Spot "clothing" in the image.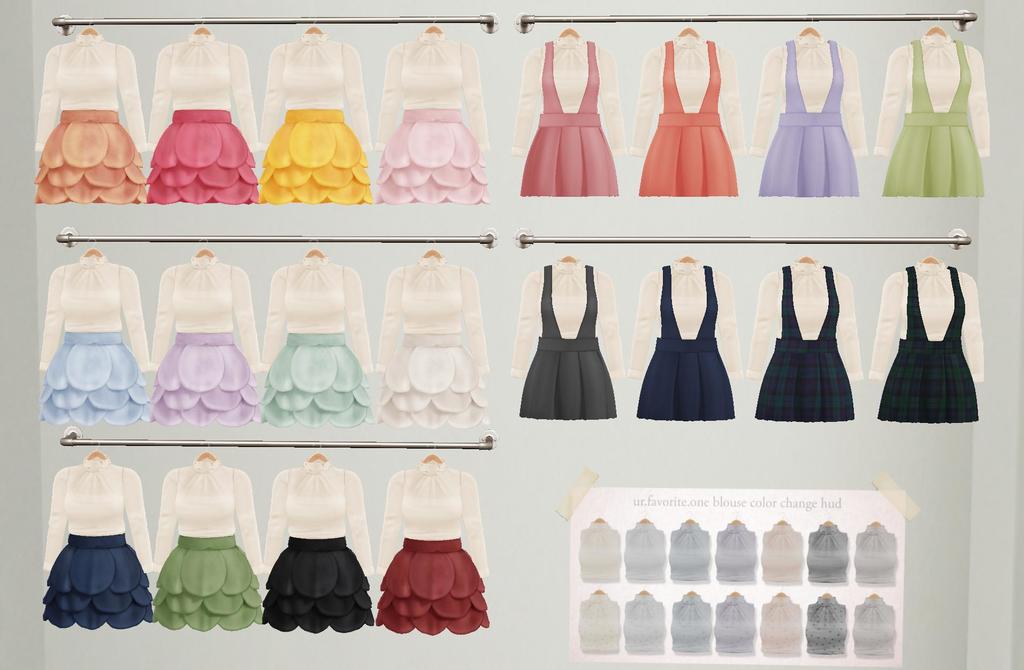
"clothing" found at crop(666, 526, 712, 585).
